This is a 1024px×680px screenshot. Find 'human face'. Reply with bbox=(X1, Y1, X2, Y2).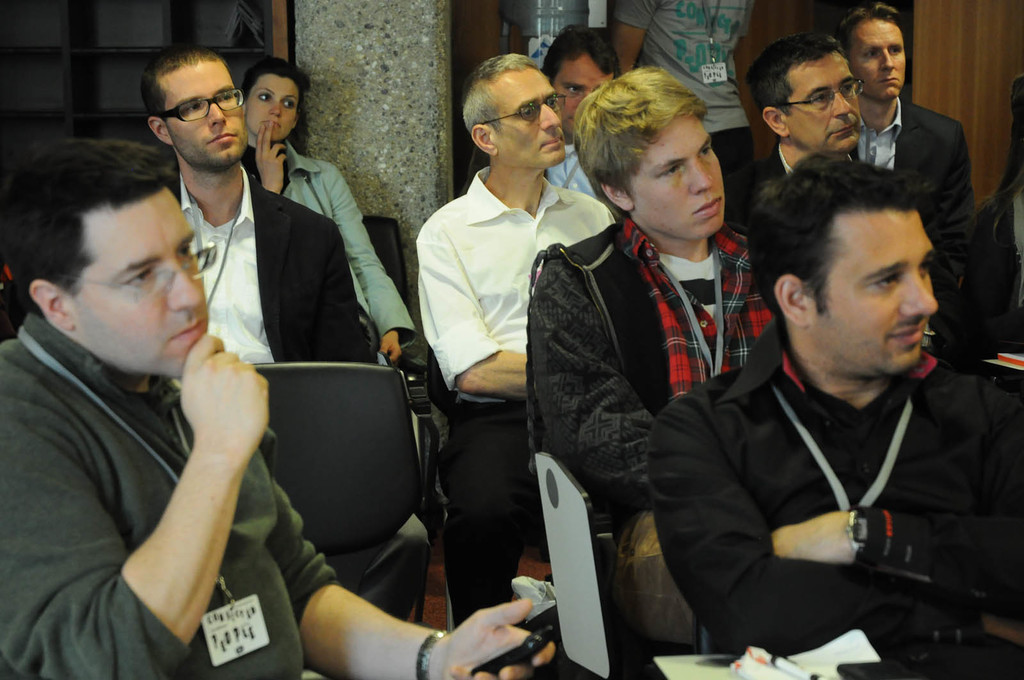
bbox=(791, 64, 861, 148).
